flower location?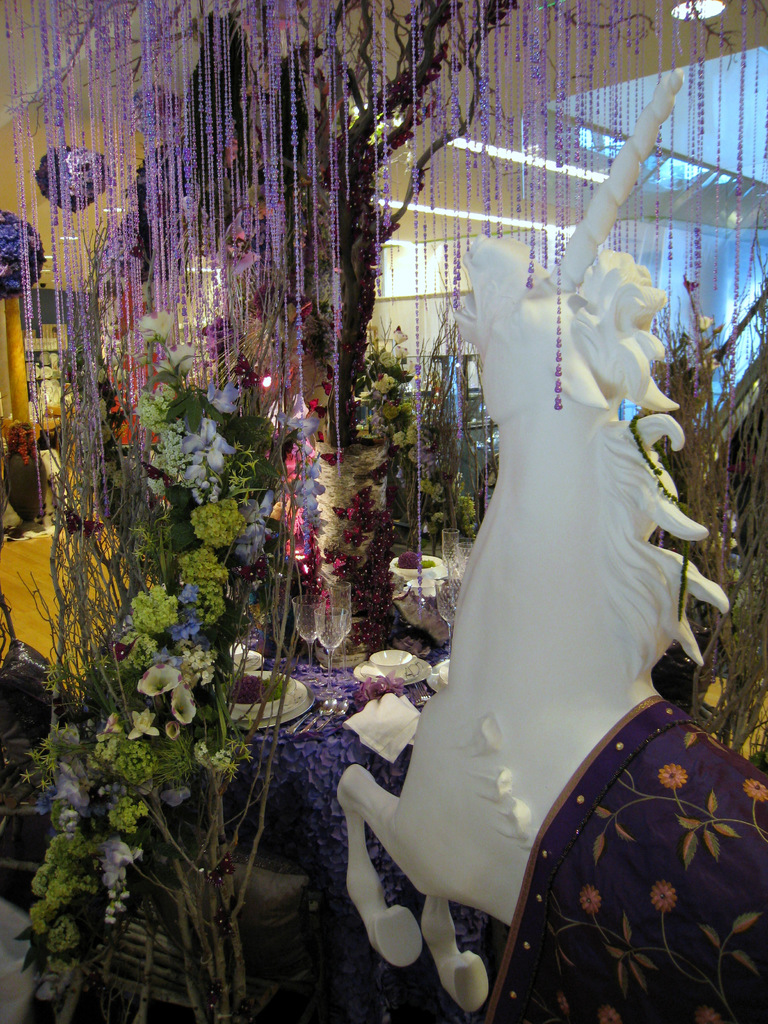
locate(391, 323, 407, 344)
